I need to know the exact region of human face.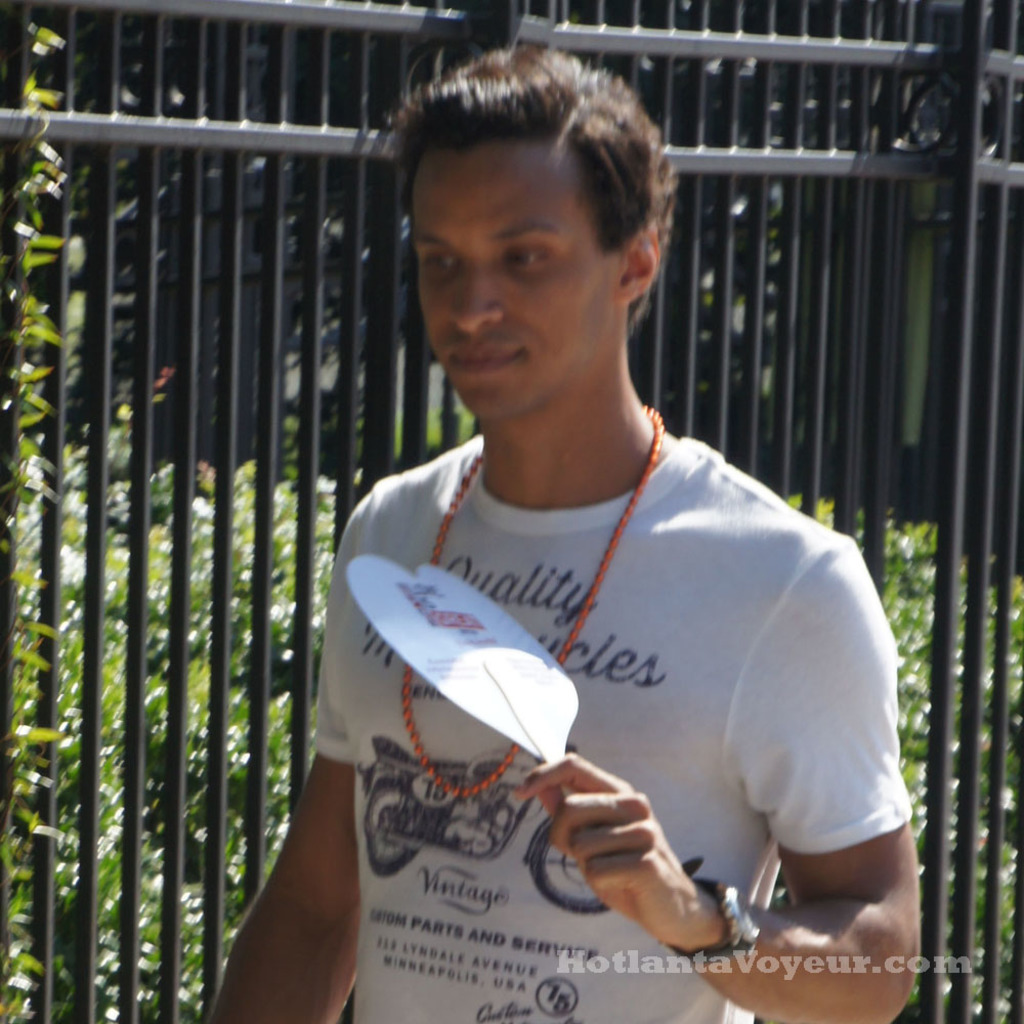
Region: (x1=412, y1=162, x2=634, y2=414).
